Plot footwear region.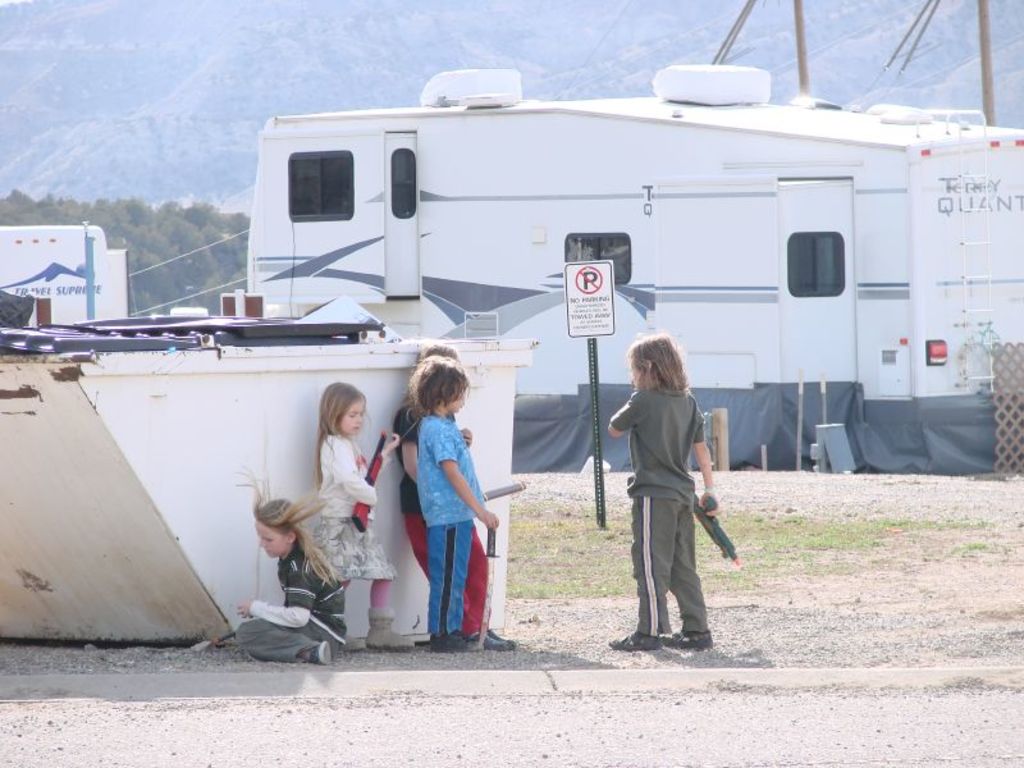
Plotted at l=429, t=632, r=477, b=650.
